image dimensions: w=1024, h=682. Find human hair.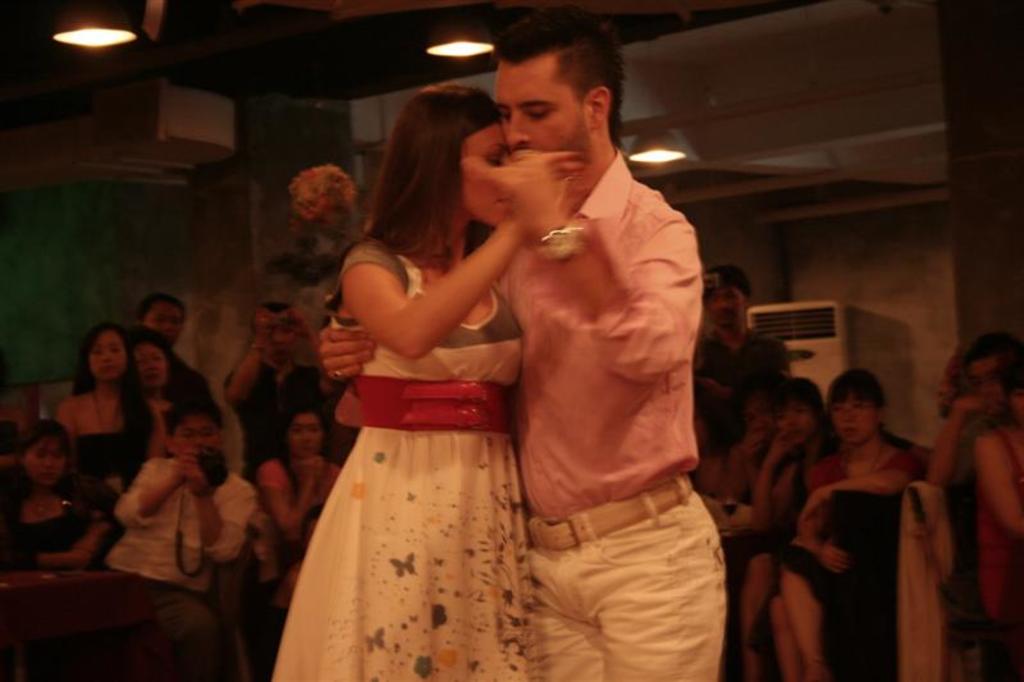
[left=699, top=265, right=750, bottom=294].
